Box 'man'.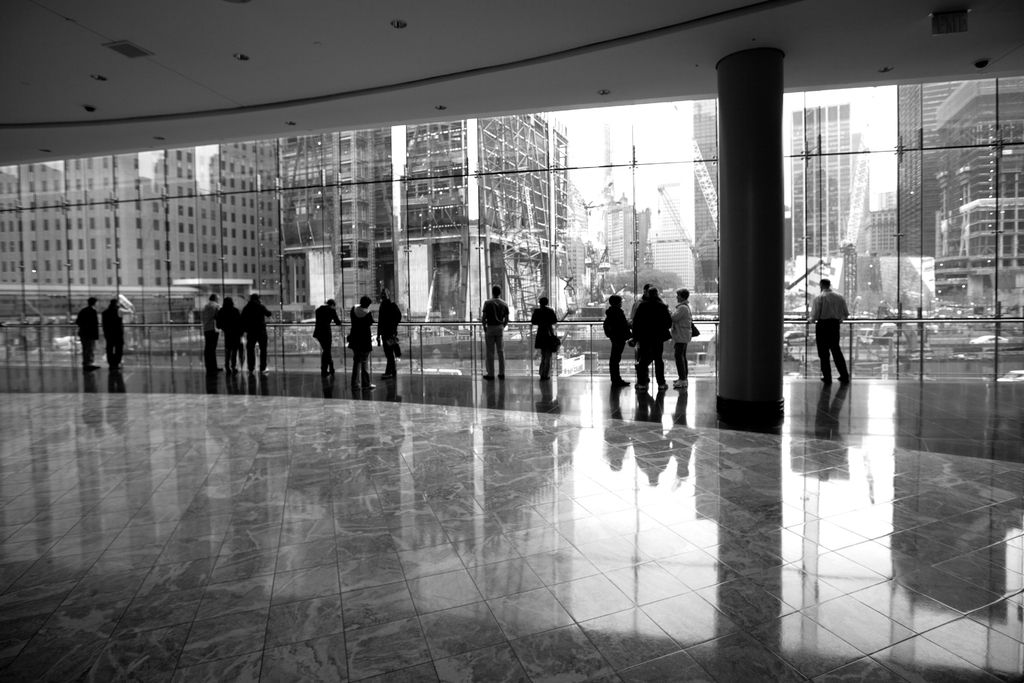
(left=806, top=275, right=849, bottom=382).
